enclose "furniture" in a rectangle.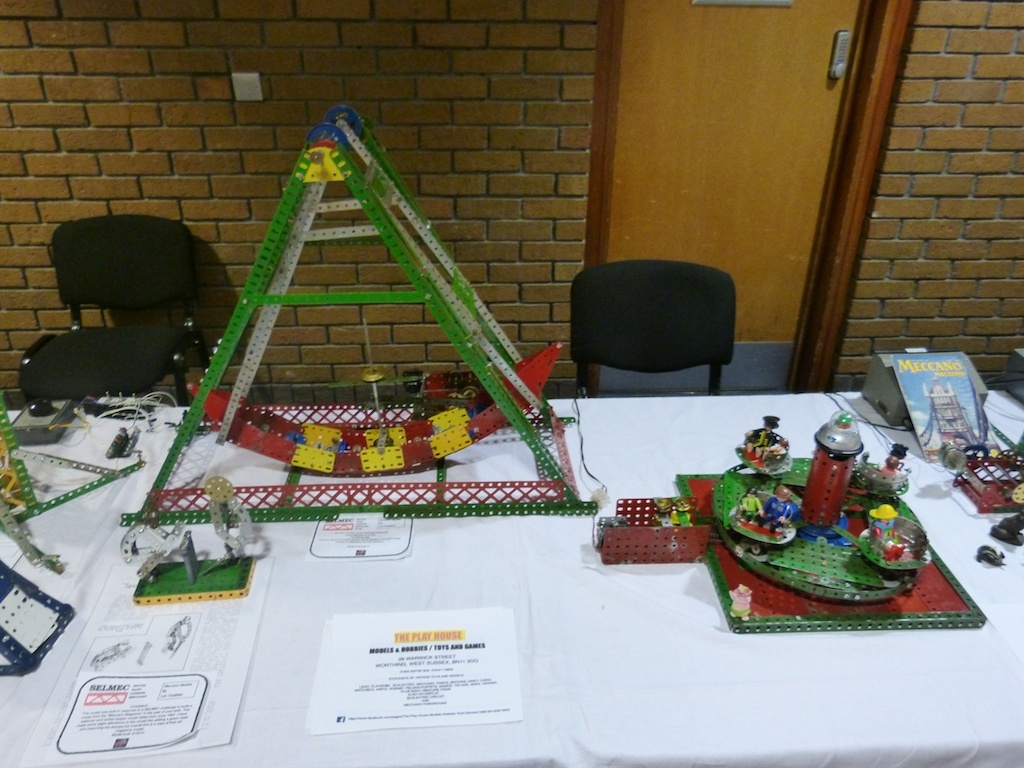
571,259,733,399.
